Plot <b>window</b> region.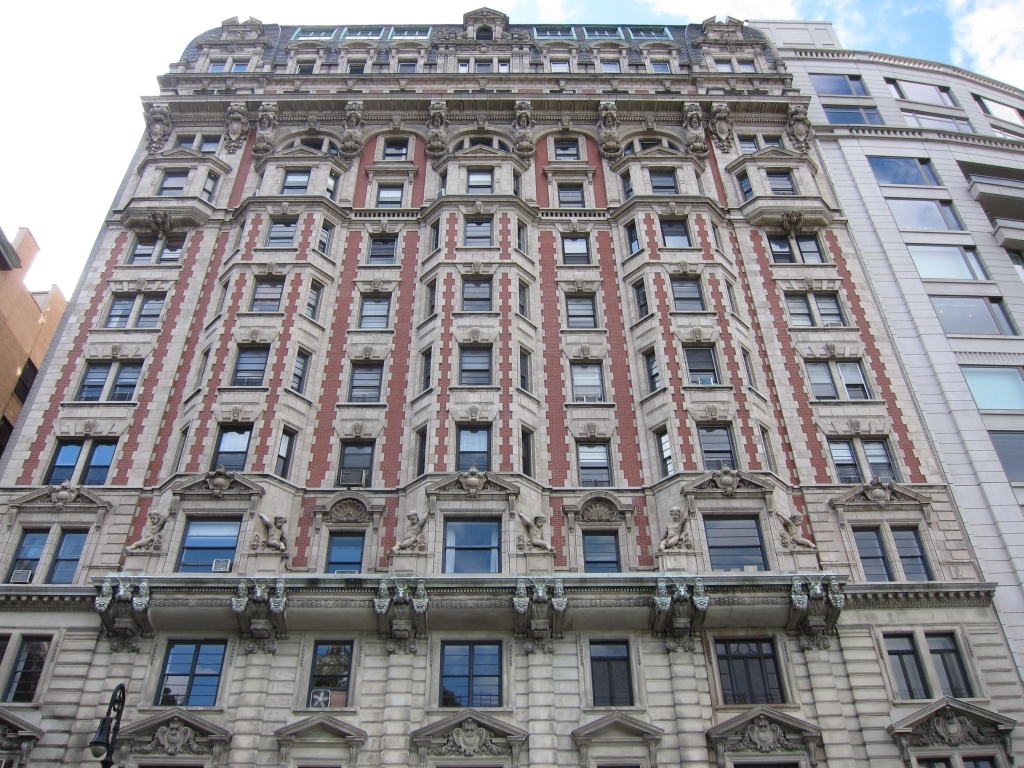
Plotted at [left=793, top=232, right=827, bottom=263].
